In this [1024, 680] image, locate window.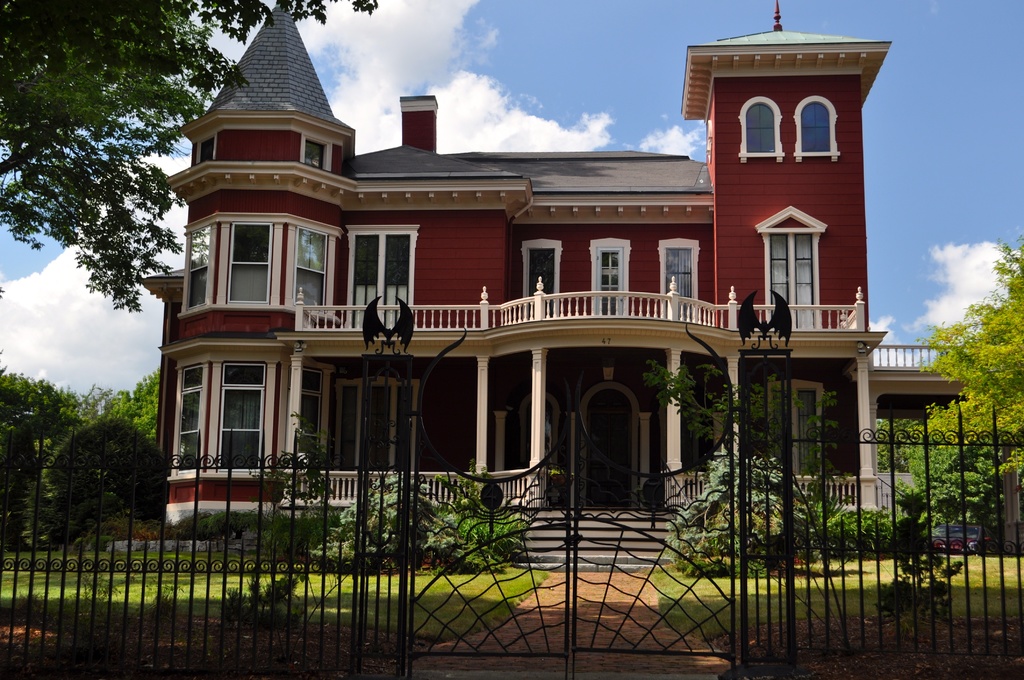
Bounding box: <region>336, 378, 411, 475</region>.
